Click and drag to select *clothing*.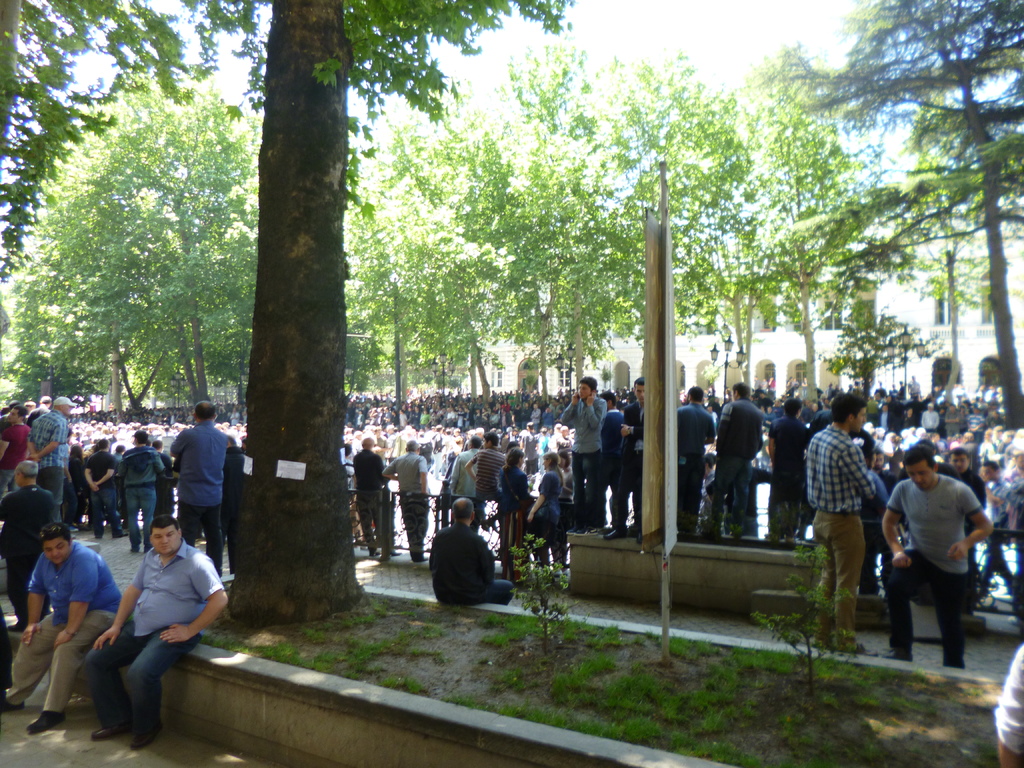
Selection: pyautogui.locateOnScreen(708, 394, 770, 532).
